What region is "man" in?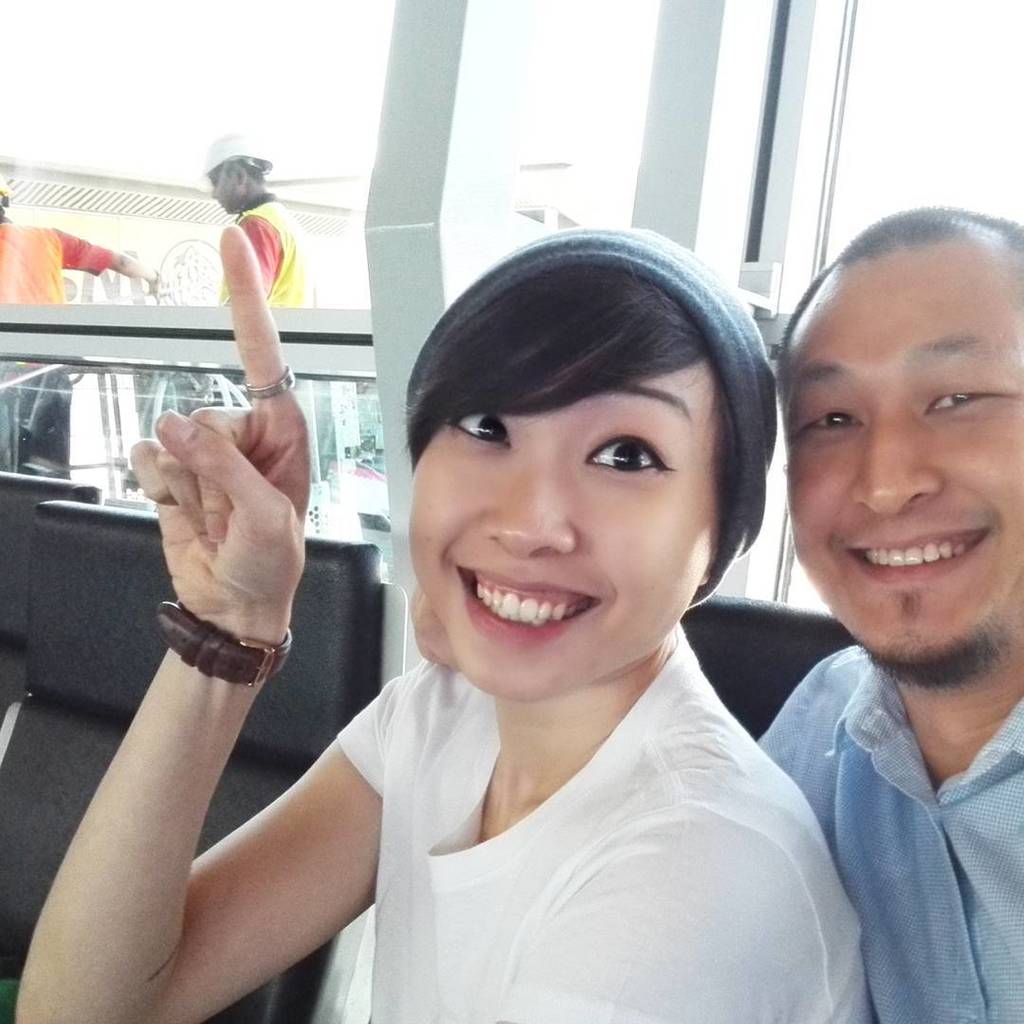
crop(0, 172, 159, 483).
